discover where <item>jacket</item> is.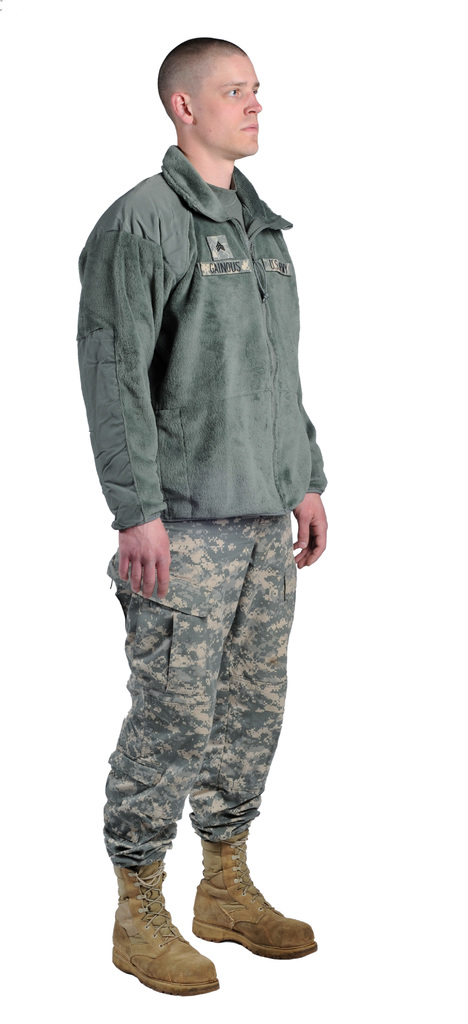
Discovered at x1=75, y1=79, x2=329, y2=591.
